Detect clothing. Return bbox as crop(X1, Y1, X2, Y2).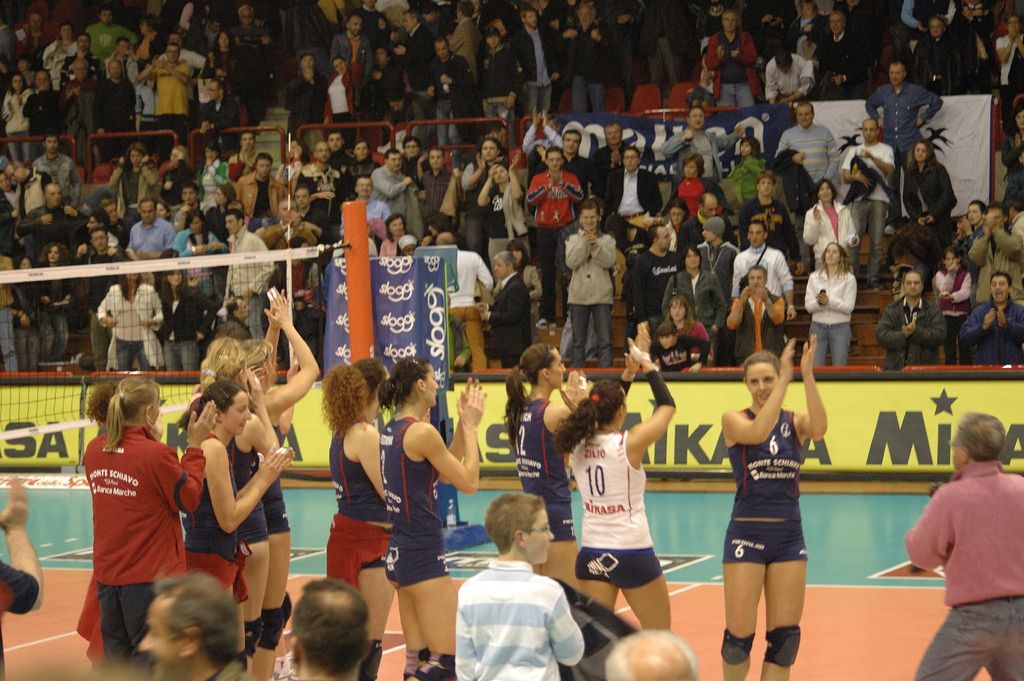
crop(380, 434, 449, 589).
